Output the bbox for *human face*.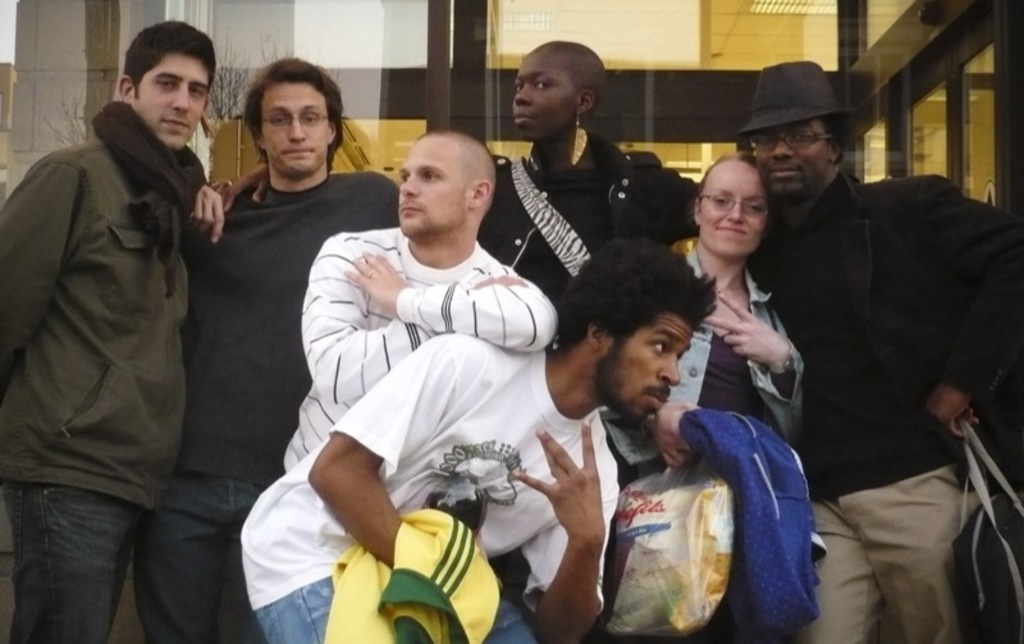
x1=512 y1=55 x2=572 y2=146.
